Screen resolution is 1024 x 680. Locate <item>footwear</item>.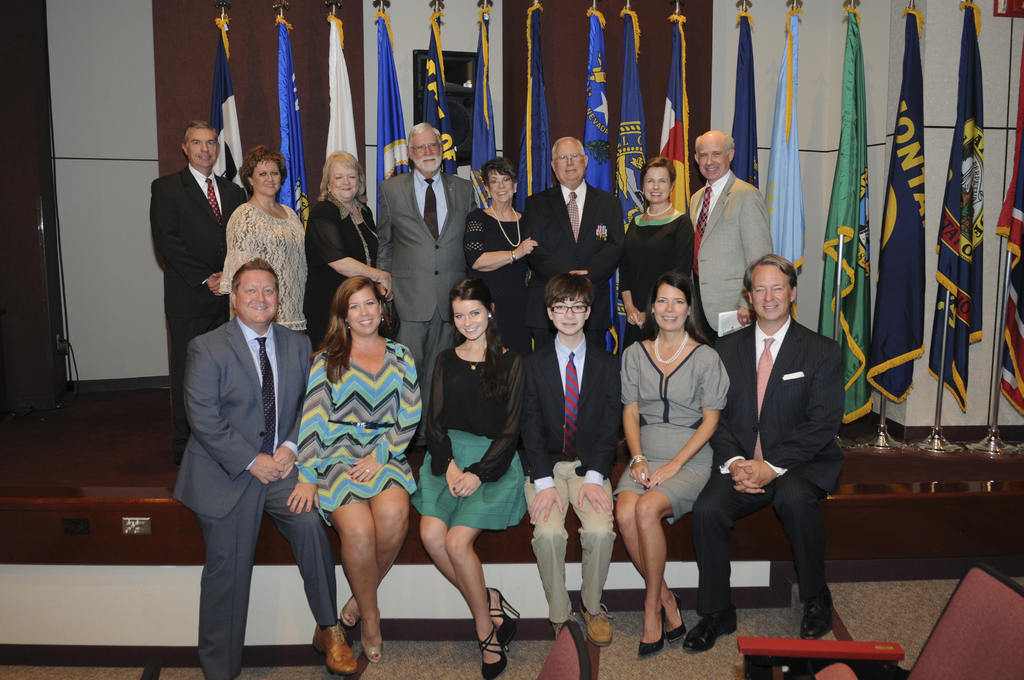
crop(339, 594, 362, 627).
